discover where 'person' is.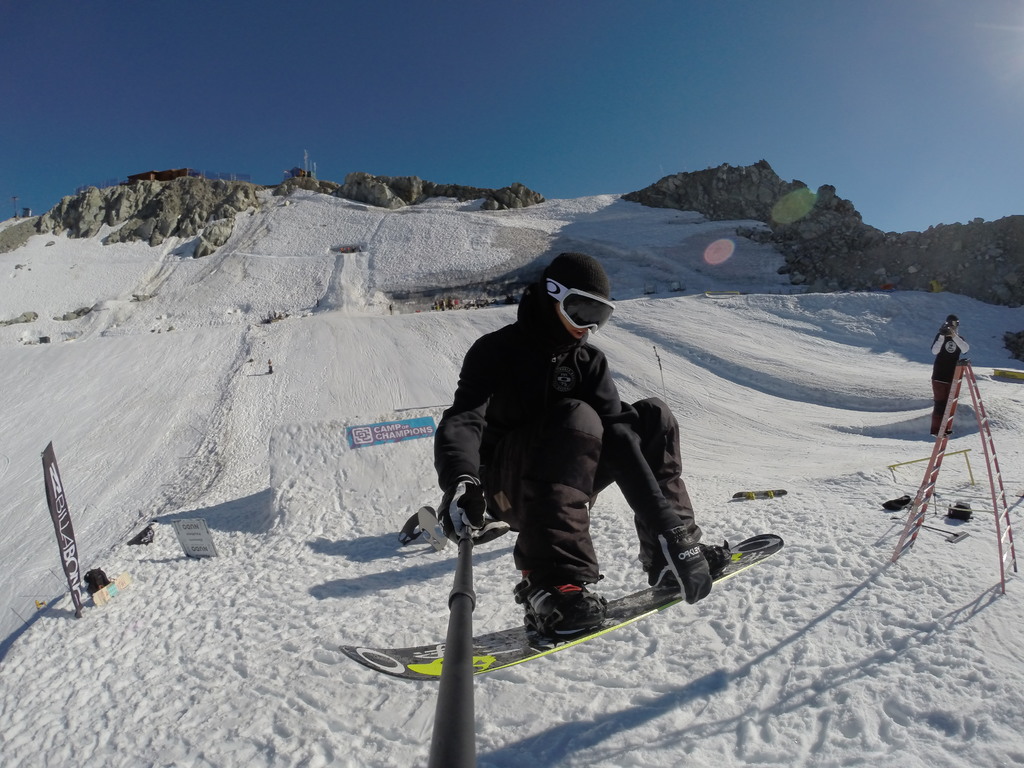
Discovered at 432,257,727,622.
